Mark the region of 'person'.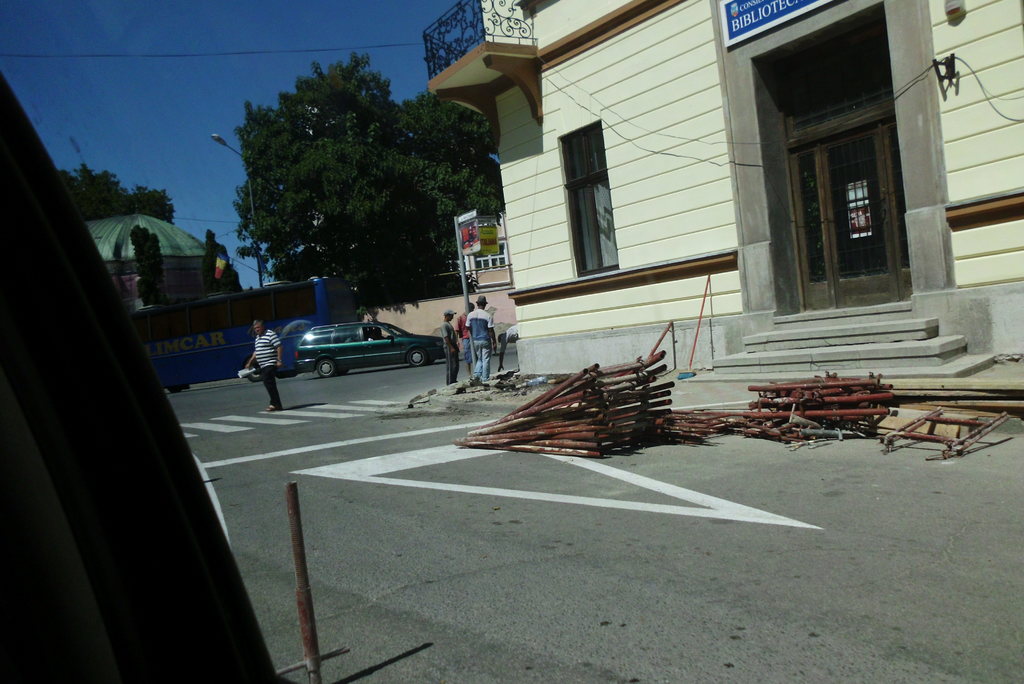
Region: 452/302/475/379.
